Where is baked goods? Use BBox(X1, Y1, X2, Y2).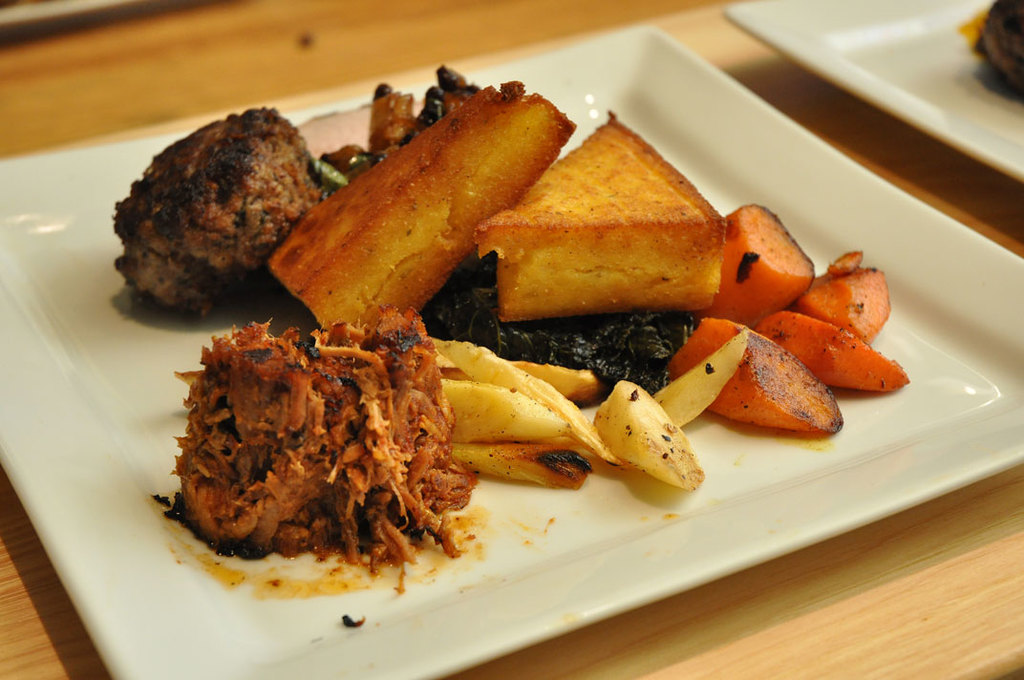
BBox(117, 98, 329, 310).
